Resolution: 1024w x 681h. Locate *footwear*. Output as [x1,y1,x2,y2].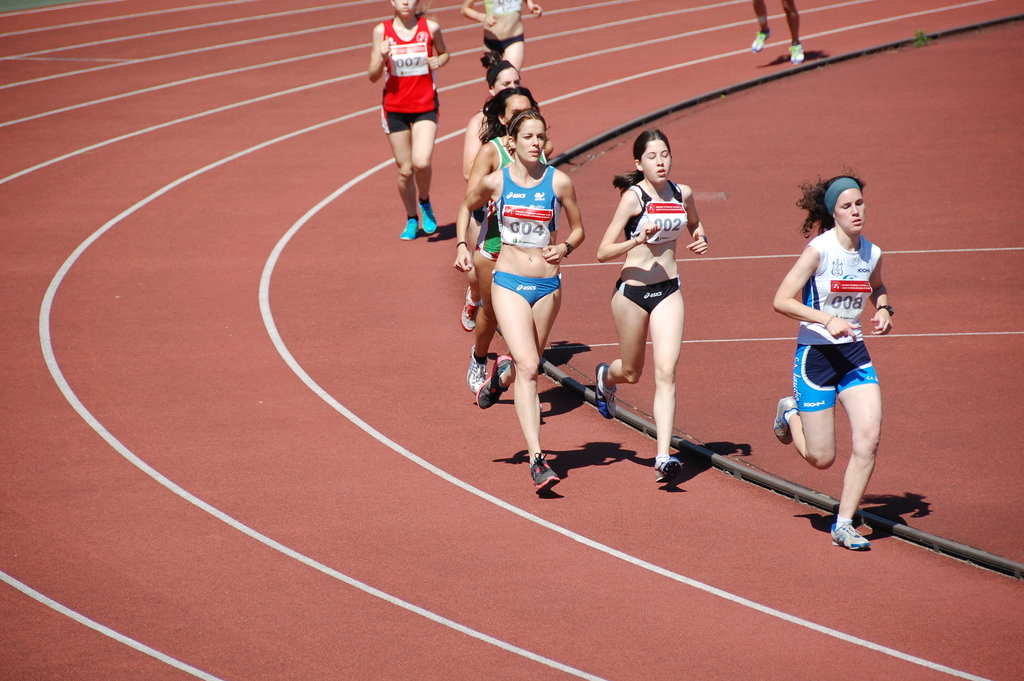
[774,393,803,445].
